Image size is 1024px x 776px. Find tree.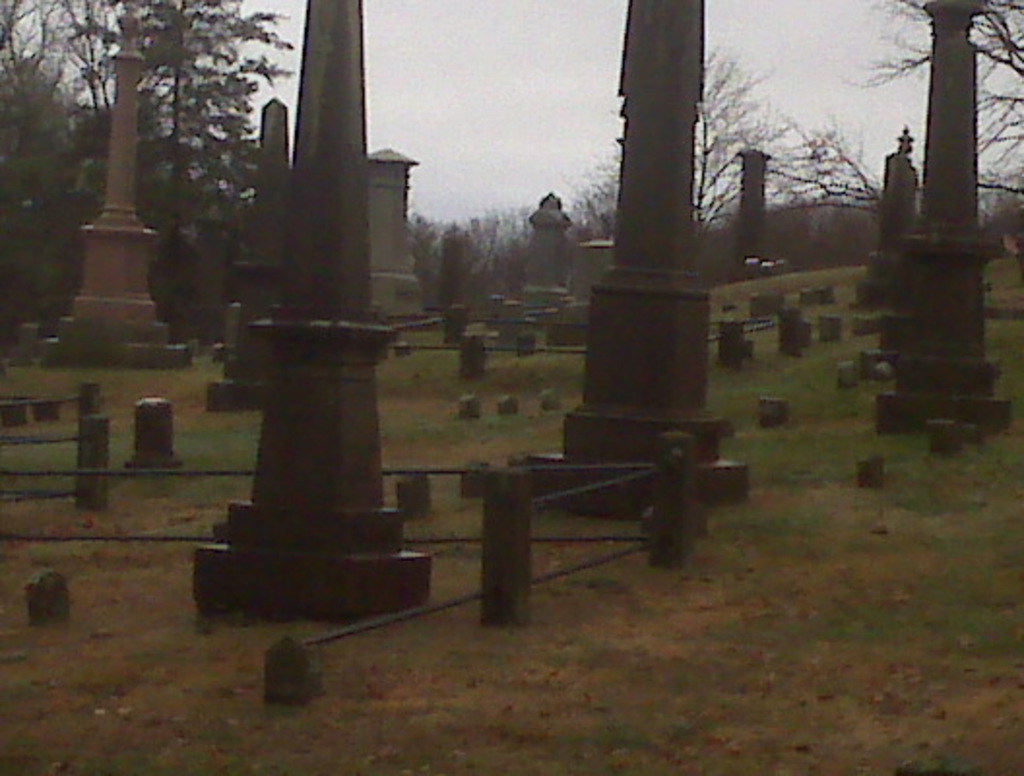
detection(849, 0, 1022, 204).
